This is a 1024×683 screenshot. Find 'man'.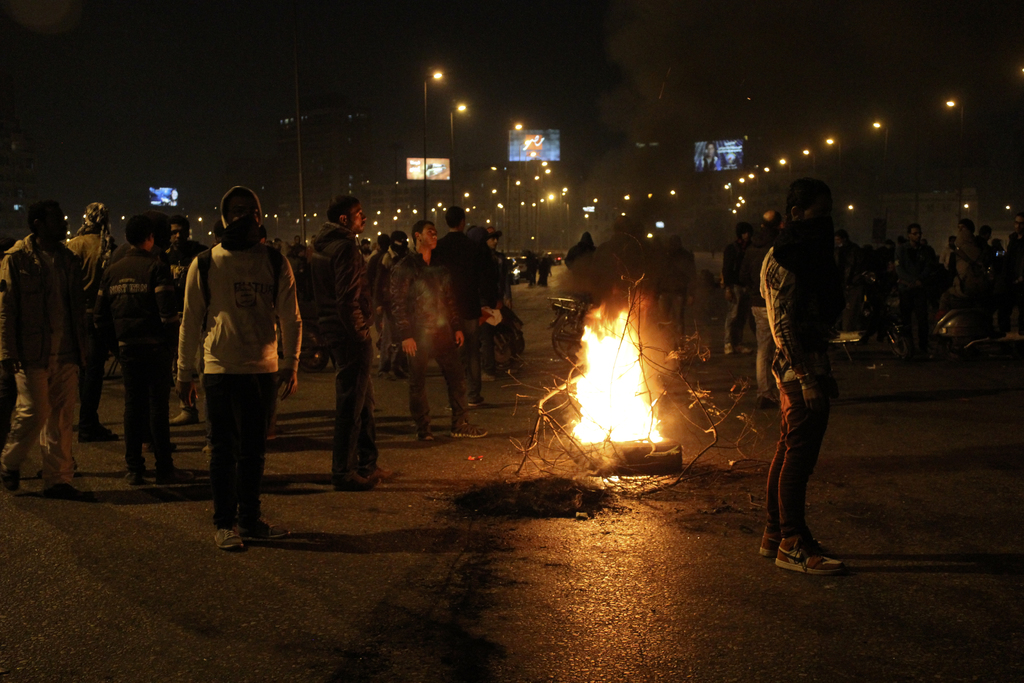
Bounding box: rect(759, 177, 843, 573).
